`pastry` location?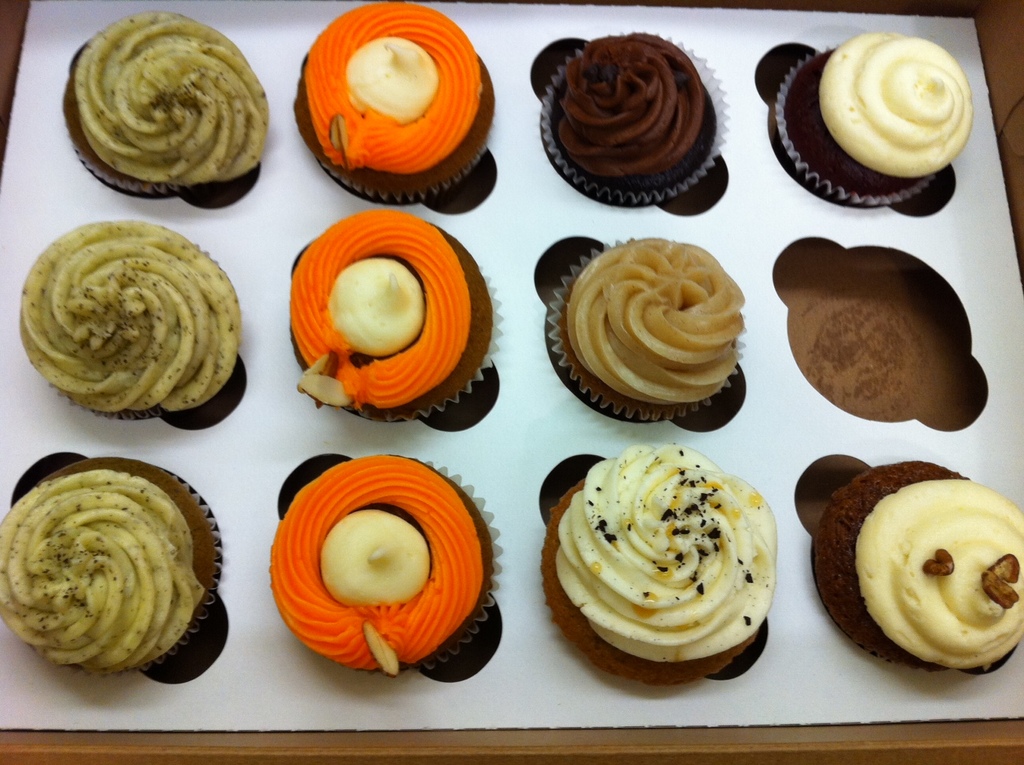
region(270, 454, 503, 680)
